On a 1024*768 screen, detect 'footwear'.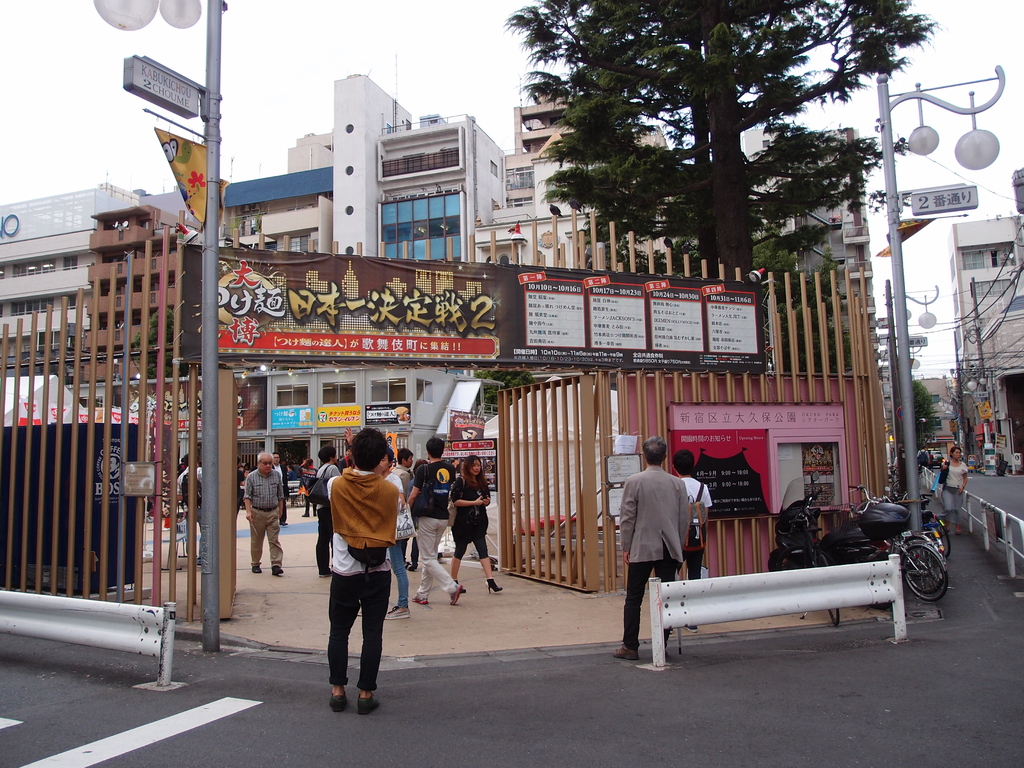
region(412, 596, 428, 606).
